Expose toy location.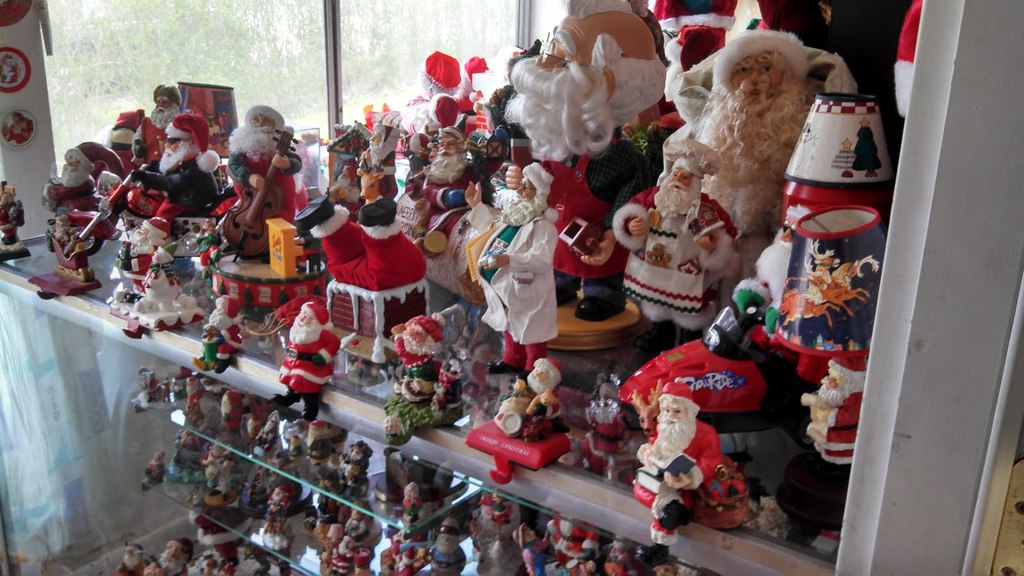
Exposed at region(269, 302, 346, 422).
